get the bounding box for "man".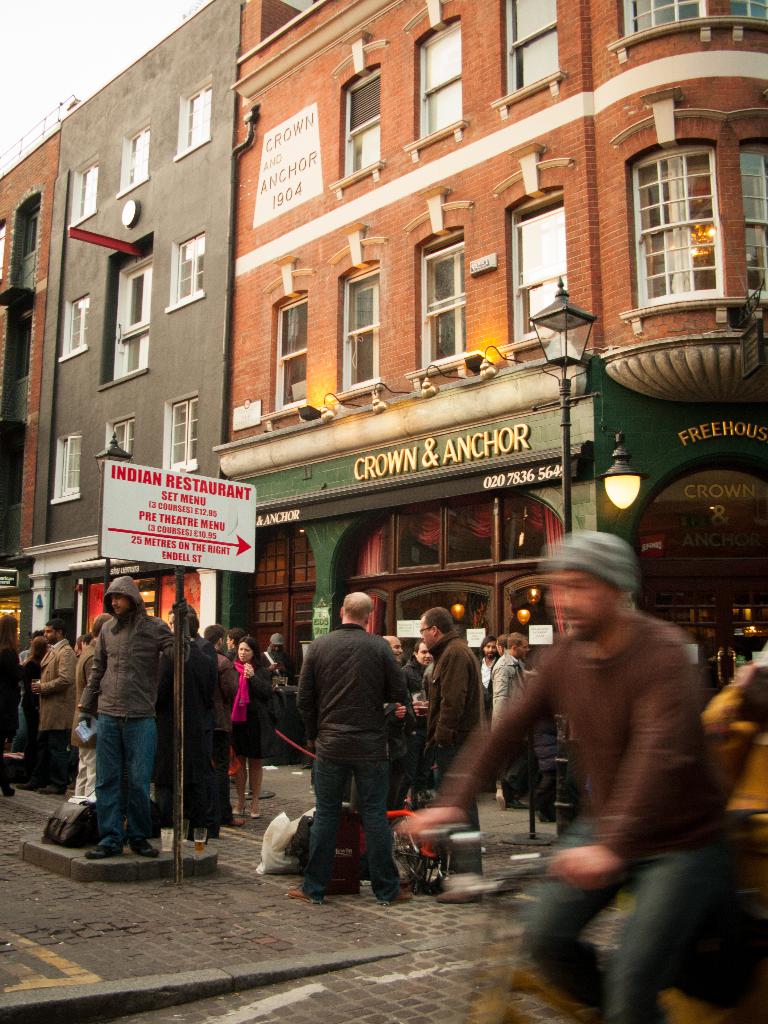
bbox(415, 607, 480, 902).
